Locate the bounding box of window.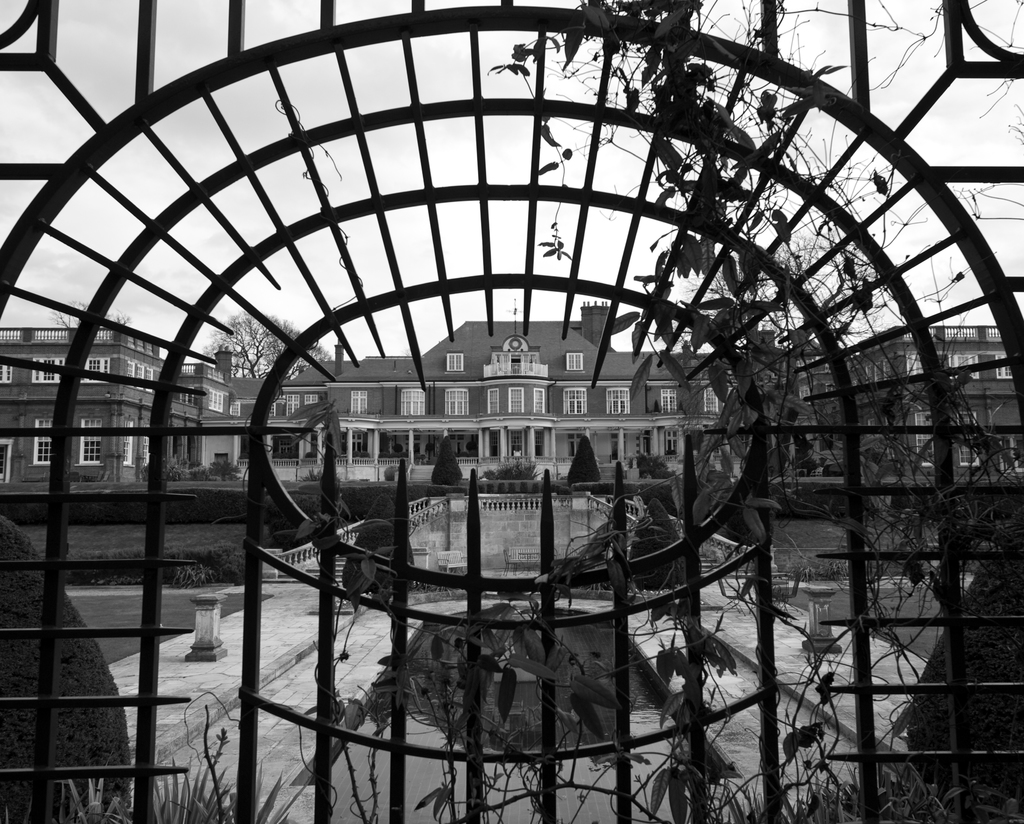
Bounding box: {"x1": 303, "y1": 394, "x2": 317, "y2": 405}.
